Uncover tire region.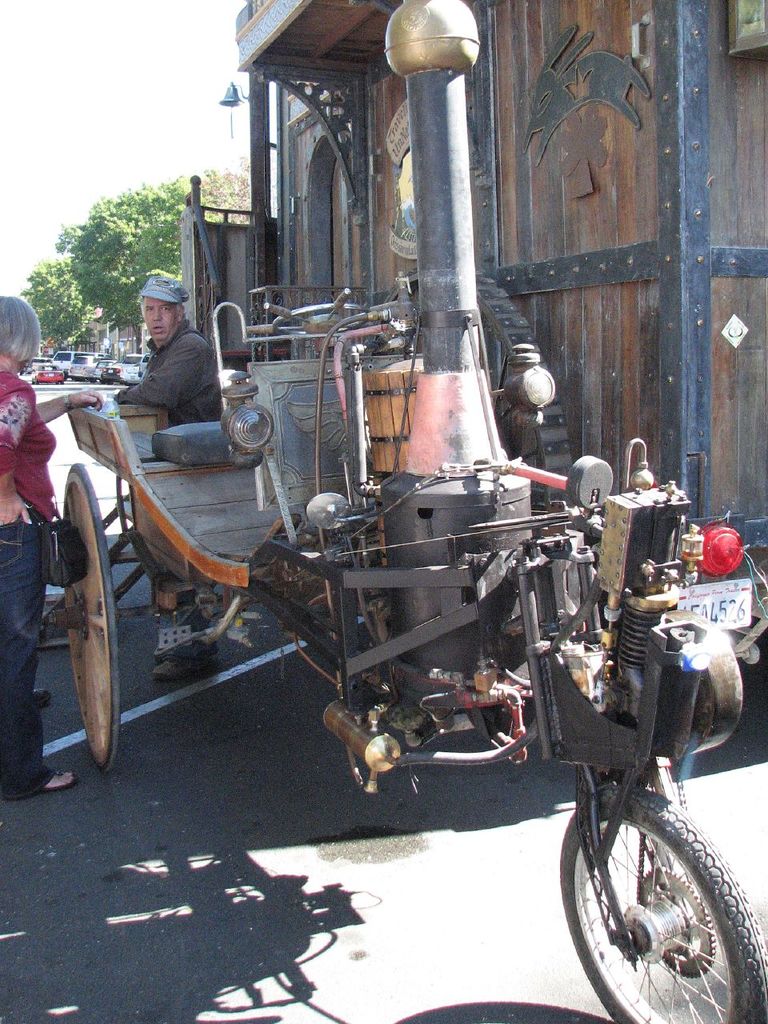
Uncovered: (x1=581, y1=758, x2=744, y2=1011).
